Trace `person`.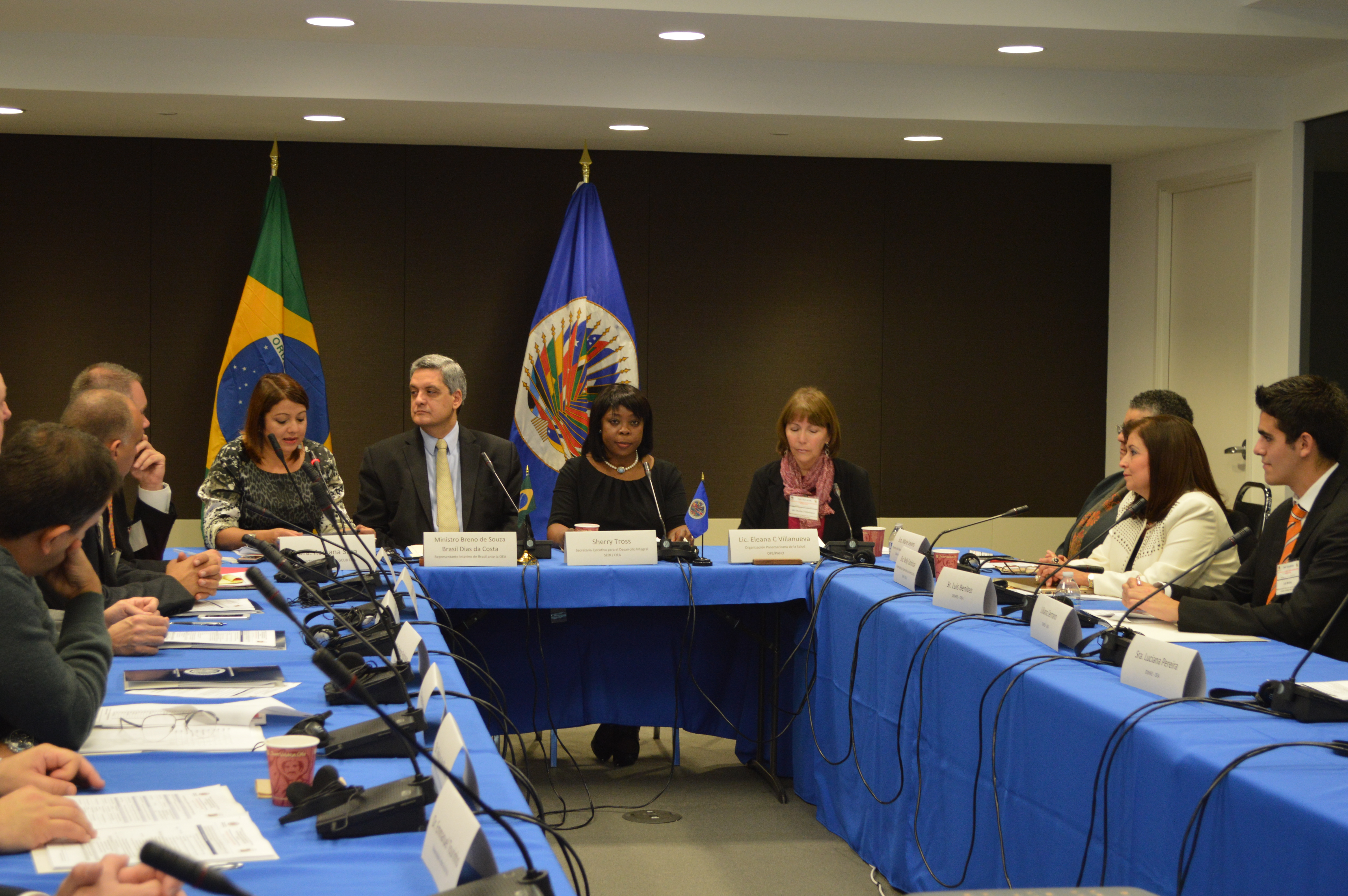
Traced to crop(235, 86, 267, 127).
